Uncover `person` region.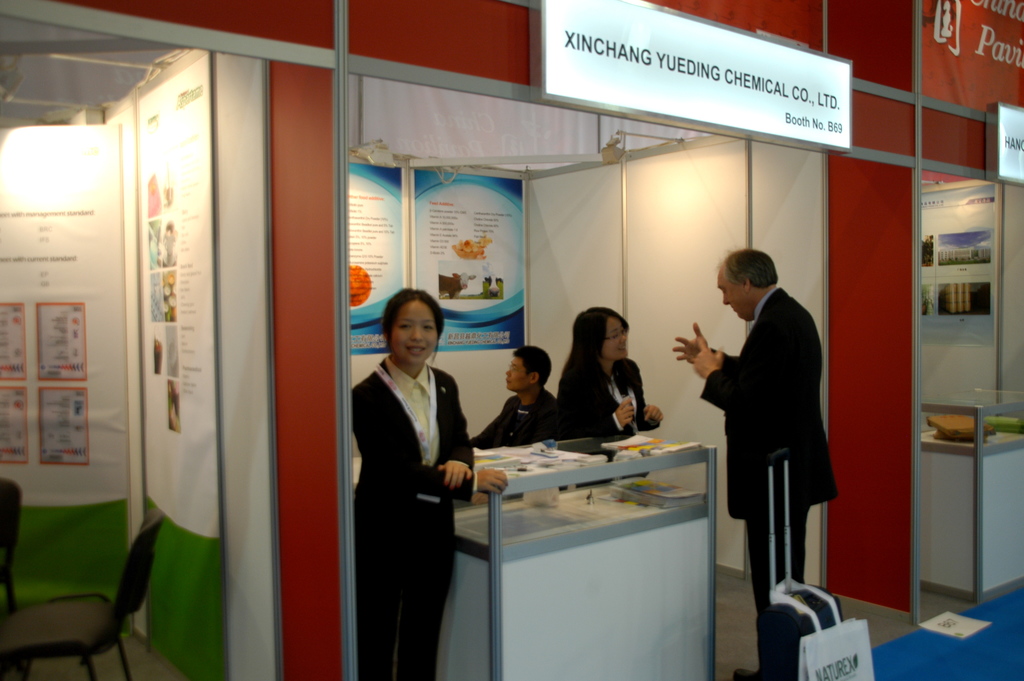
Uncovered: (x1=350, y1=286, x2=505, y2=680).
